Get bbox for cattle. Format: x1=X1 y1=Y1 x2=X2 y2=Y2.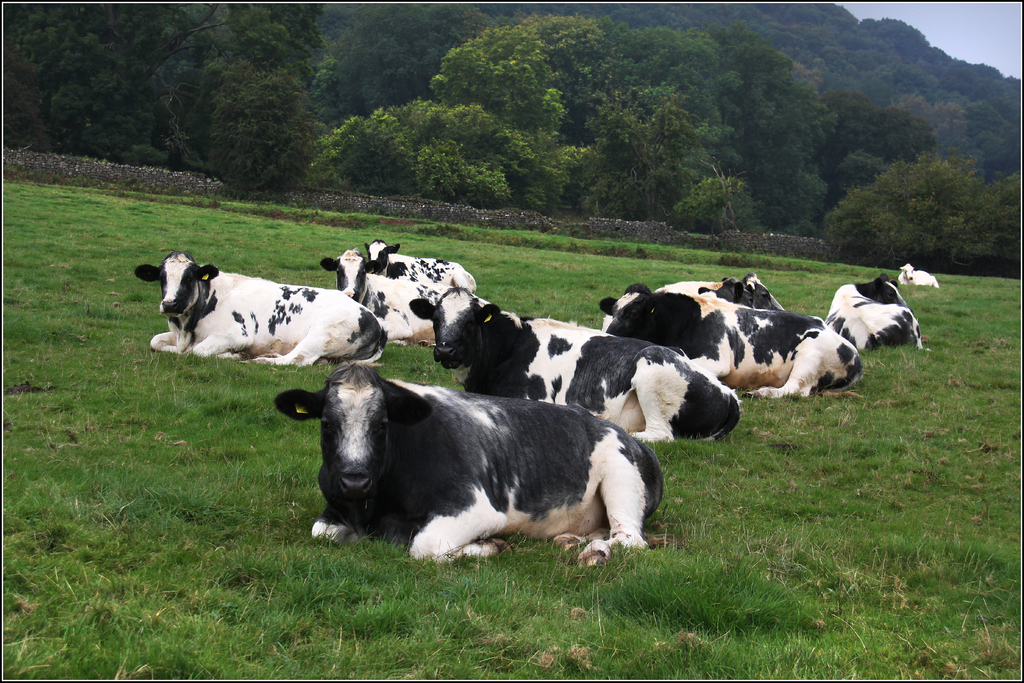
x1=360 y1=237 x2=477 y2=295.
